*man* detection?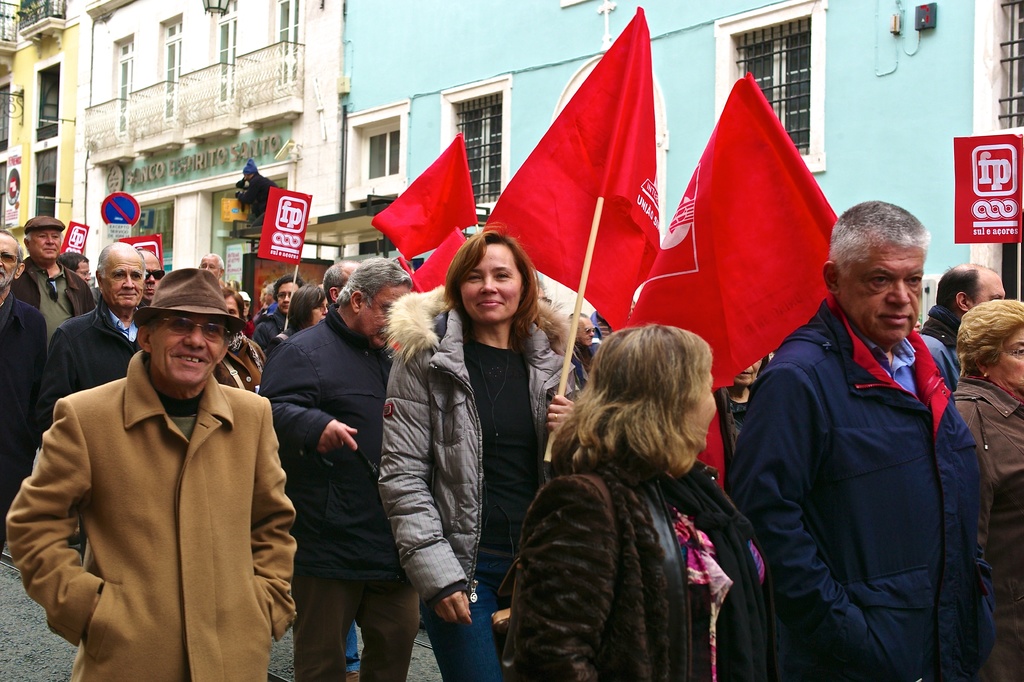
select_region(249, 260, 447, 681)
